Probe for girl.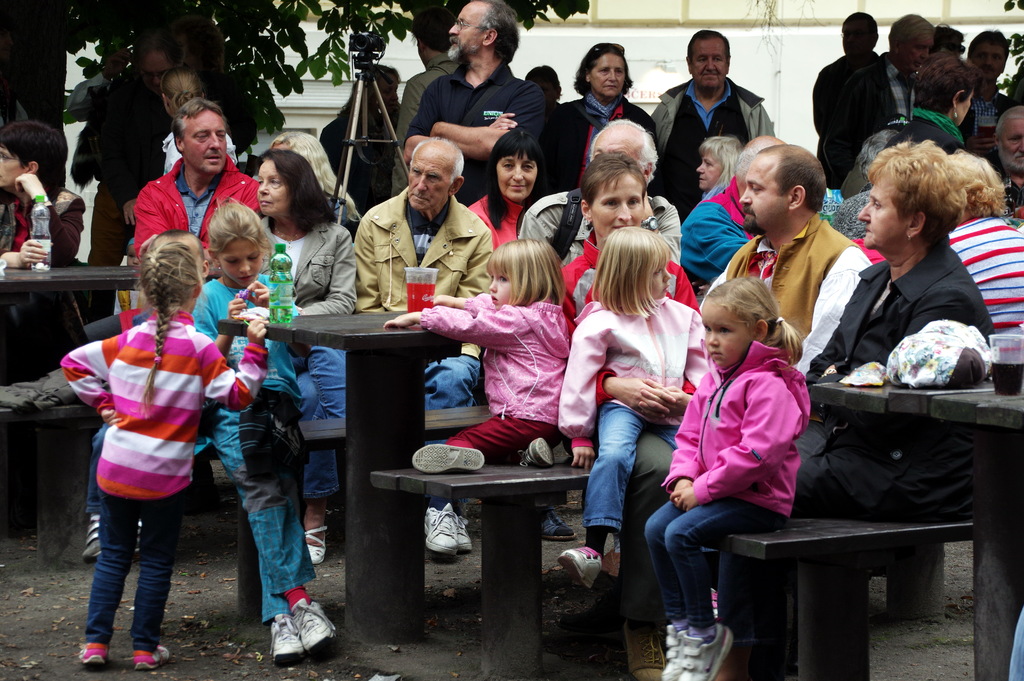
Probe result: region(182, 197, 336, 661).
